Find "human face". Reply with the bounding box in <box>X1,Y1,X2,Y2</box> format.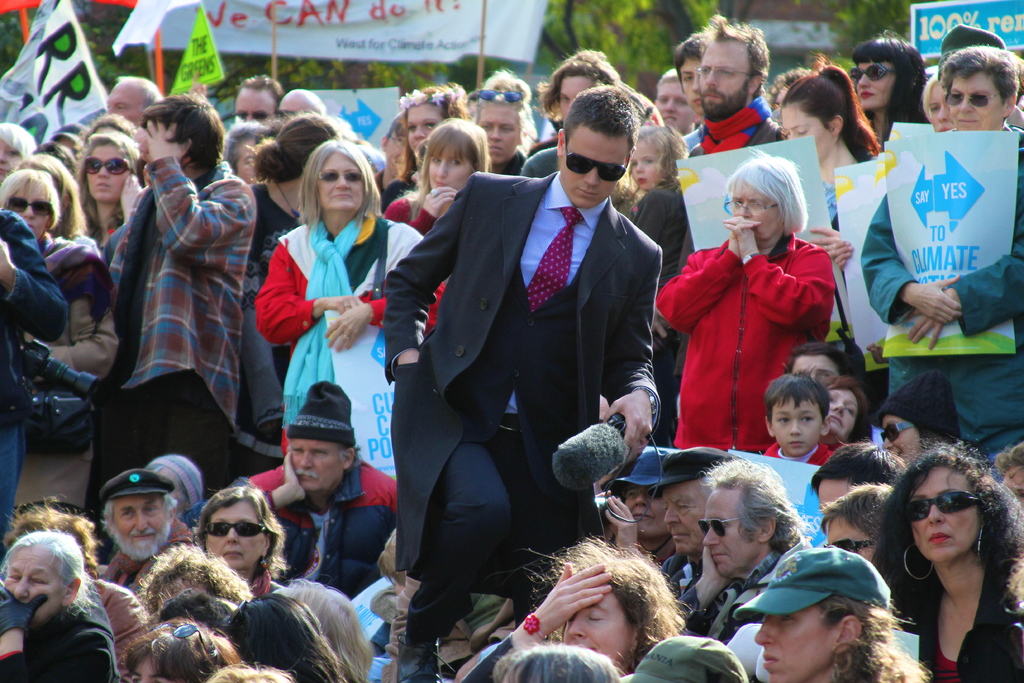
<box>733,180,783,247</box>.
